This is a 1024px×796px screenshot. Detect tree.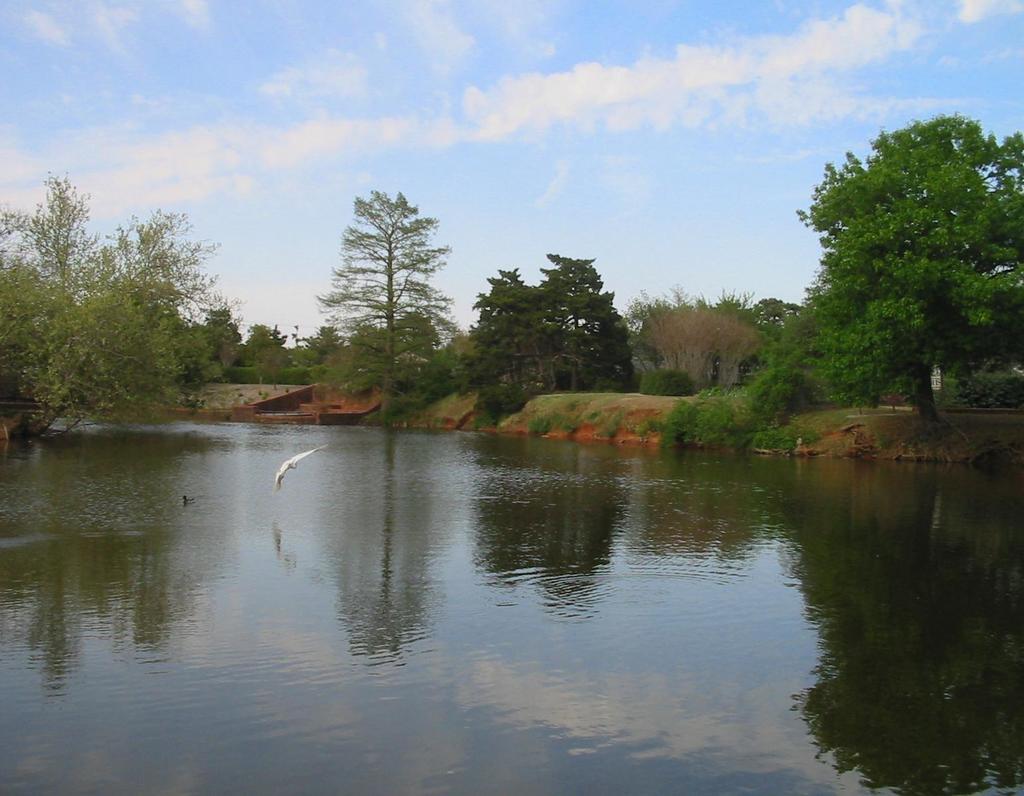
rect(630, 307, 768, 395).
